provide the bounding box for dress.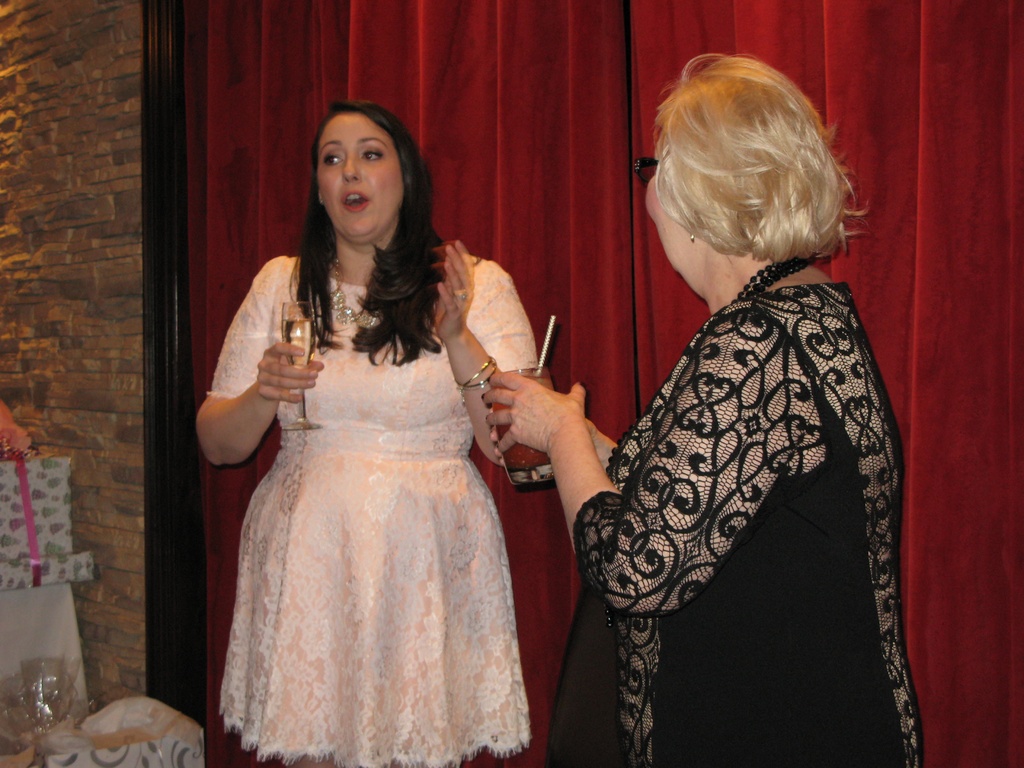
543,283,922,767.
